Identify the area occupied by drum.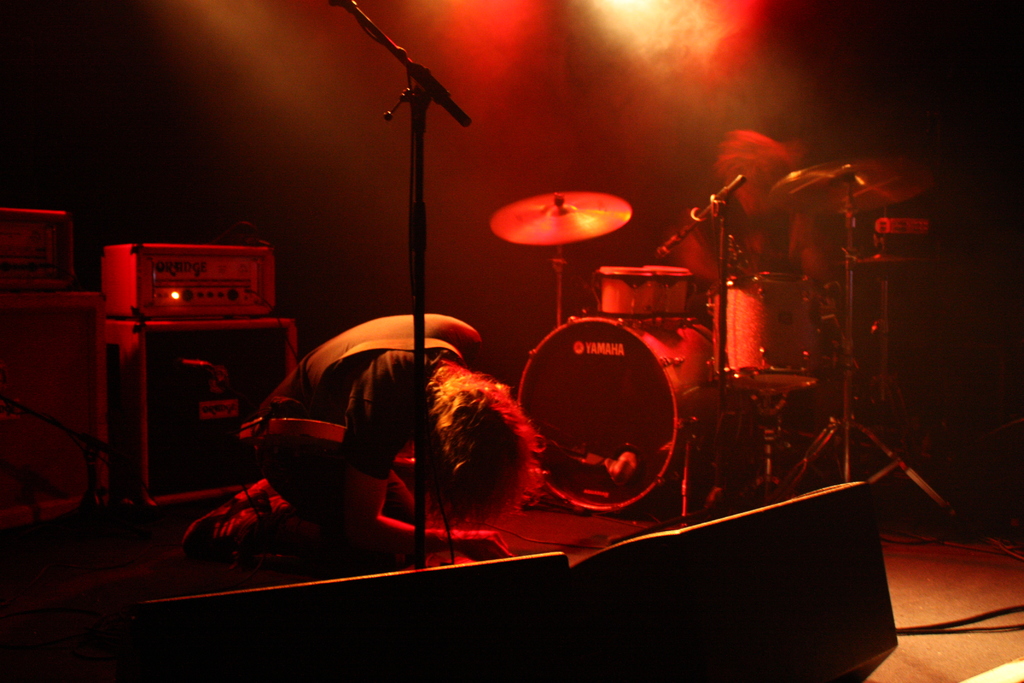
Area: [left=641, top=268, right=694, bottom=322].
